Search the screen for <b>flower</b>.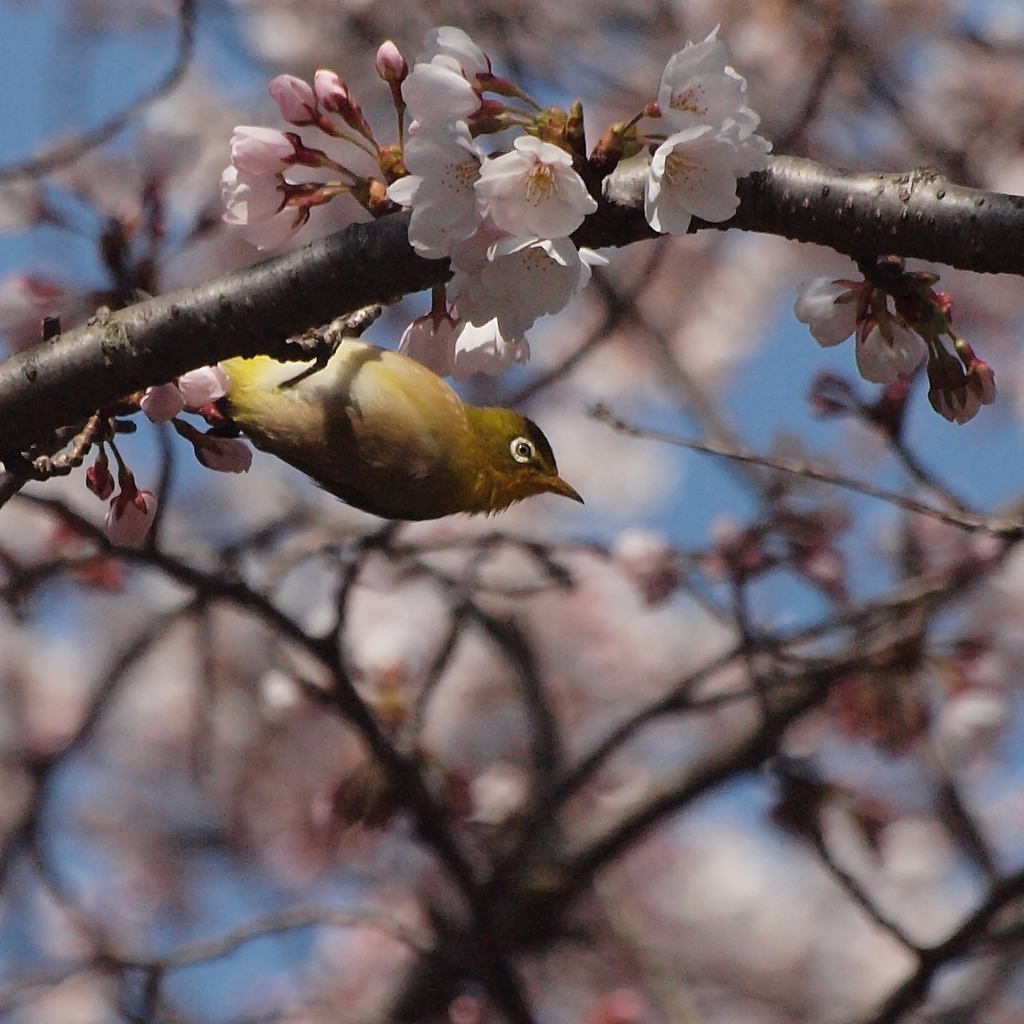
Found at {"left": 480, "top": 129, "right": 598, "bottom": 234}.
